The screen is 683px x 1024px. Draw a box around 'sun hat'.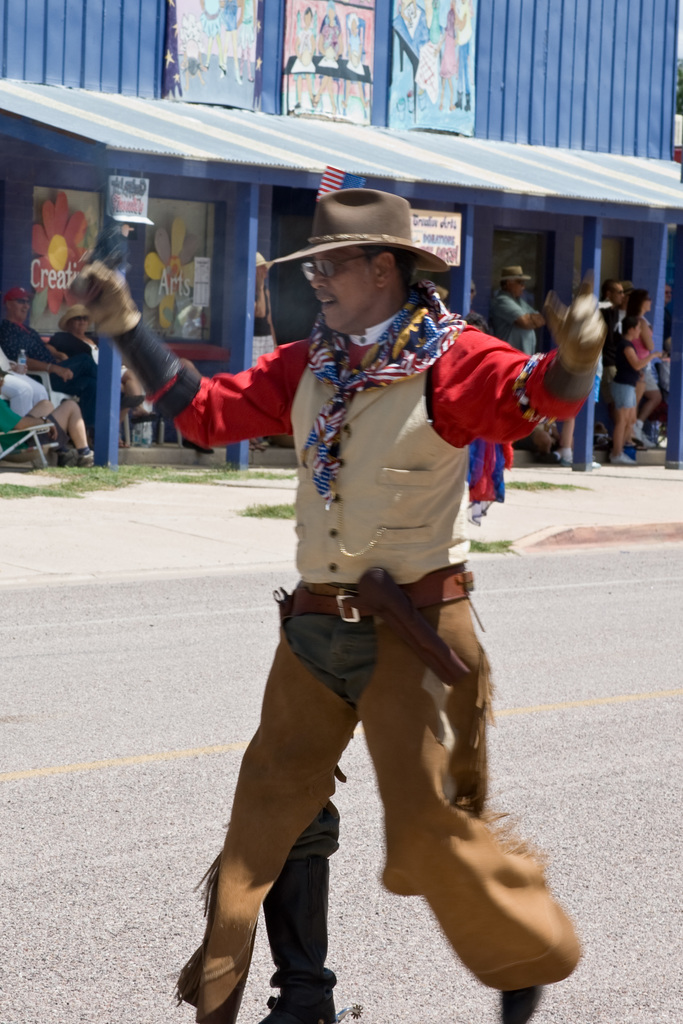
bbox(261, 187, 448, 279).
